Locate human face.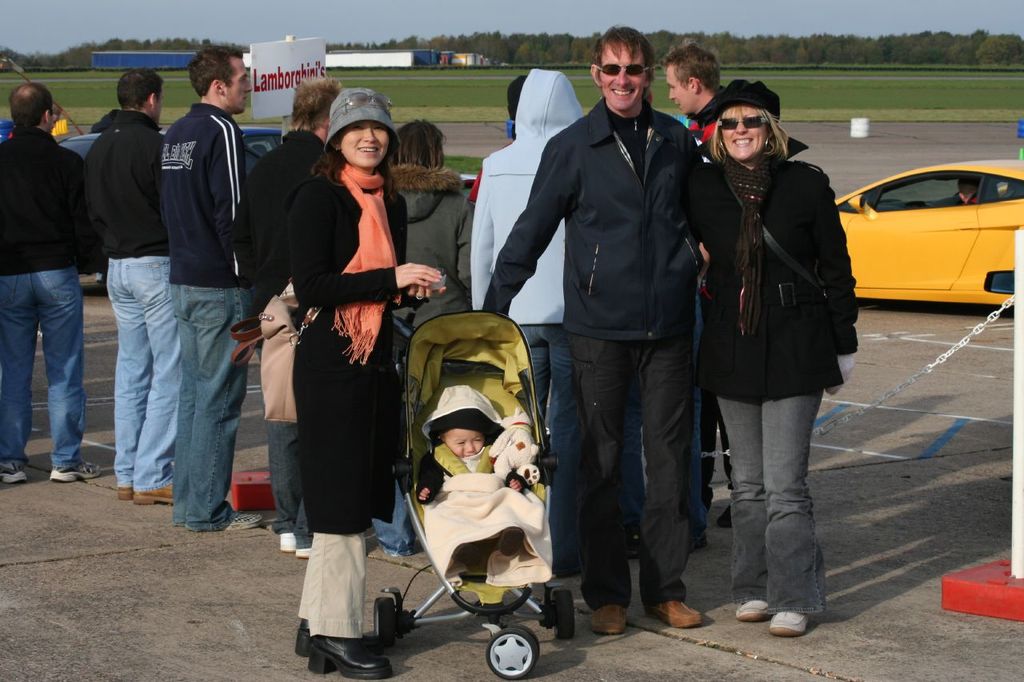
Bounding box: (228, 61, 252, 113).
